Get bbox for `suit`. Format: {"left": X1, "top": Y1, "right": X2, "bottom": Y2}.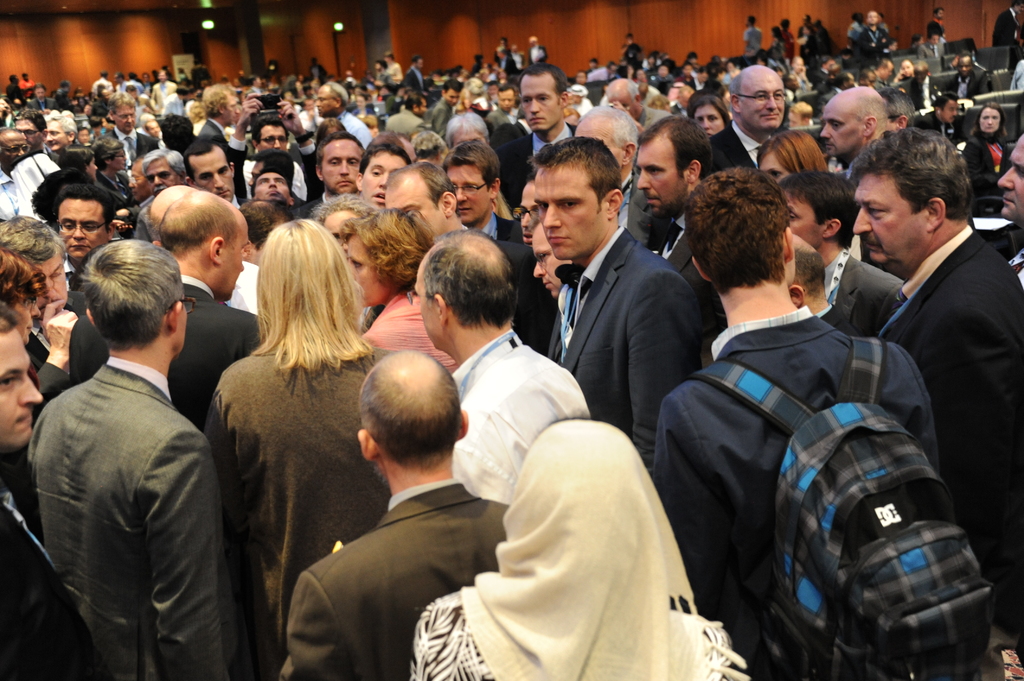
{"left": 545, "top": 225, "right": 703, "bottom": 482}.
